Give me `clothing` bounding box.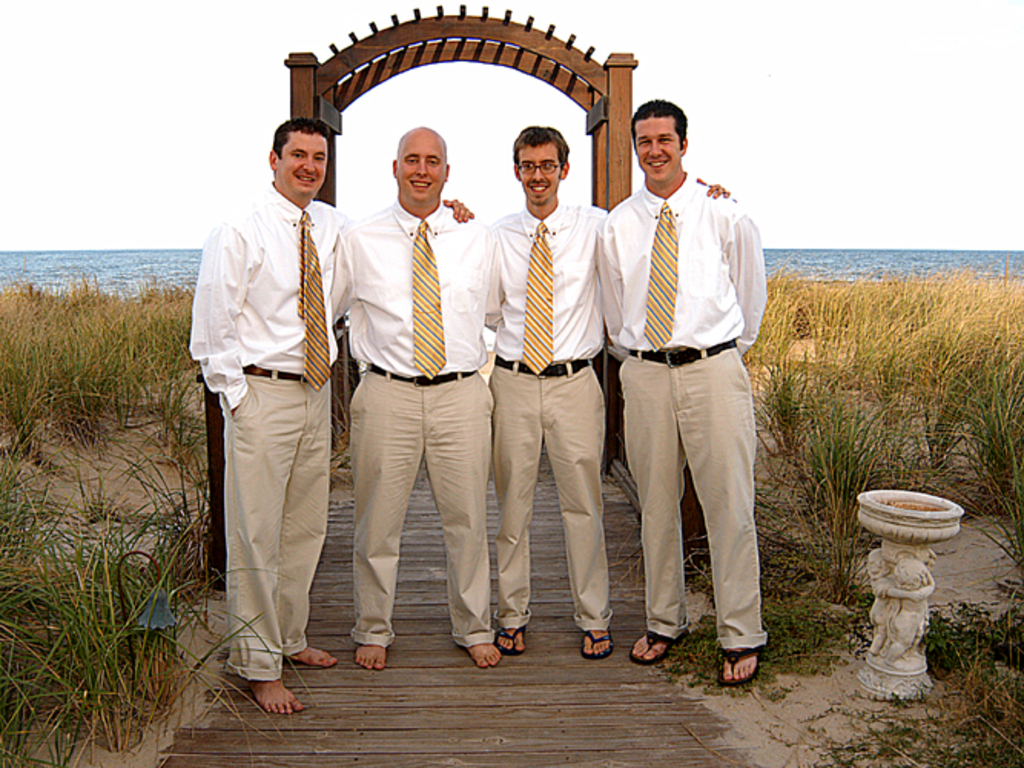
{"left": 591, "top": 170, "right": 765, "bottom": 662}.
